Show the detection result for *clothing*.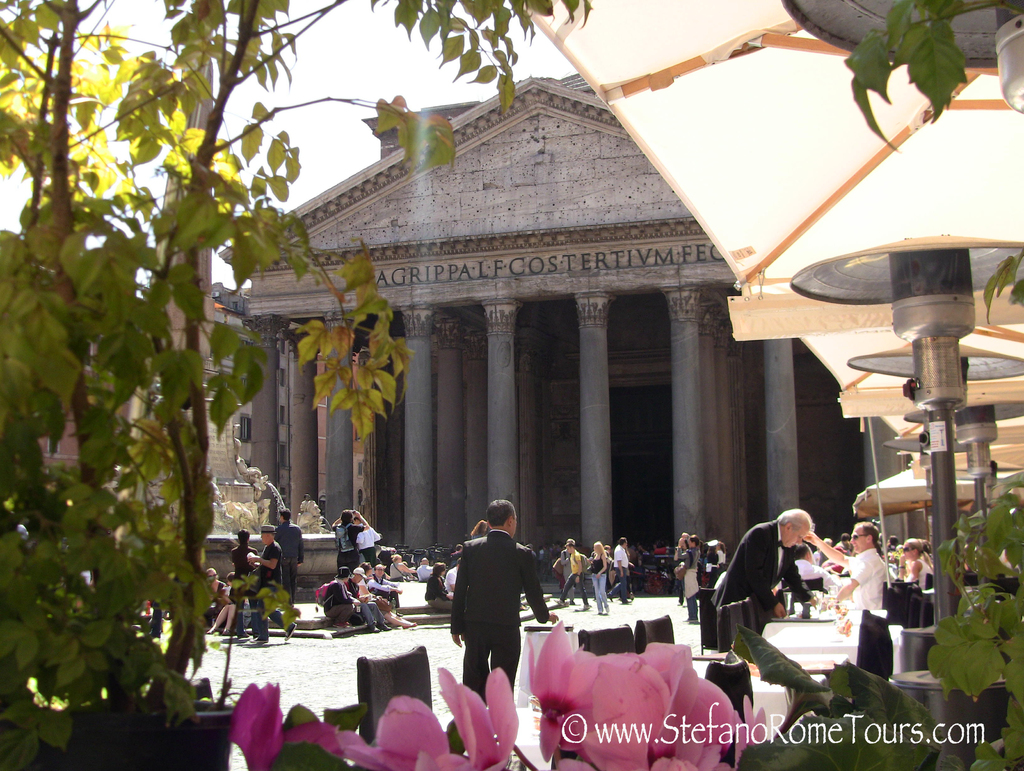
{"left": 591, "top": 553, "right": 604, "bottom": 609}.
